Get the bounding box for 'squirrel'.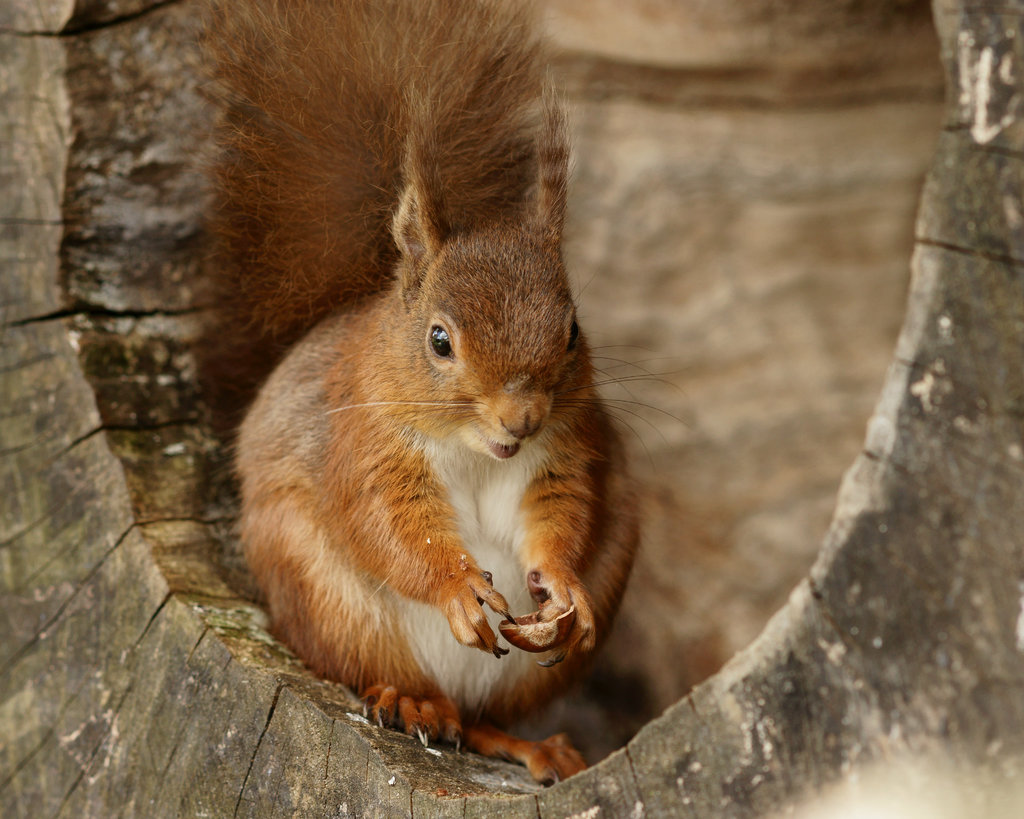
crop(199, 0, 703, 797).
